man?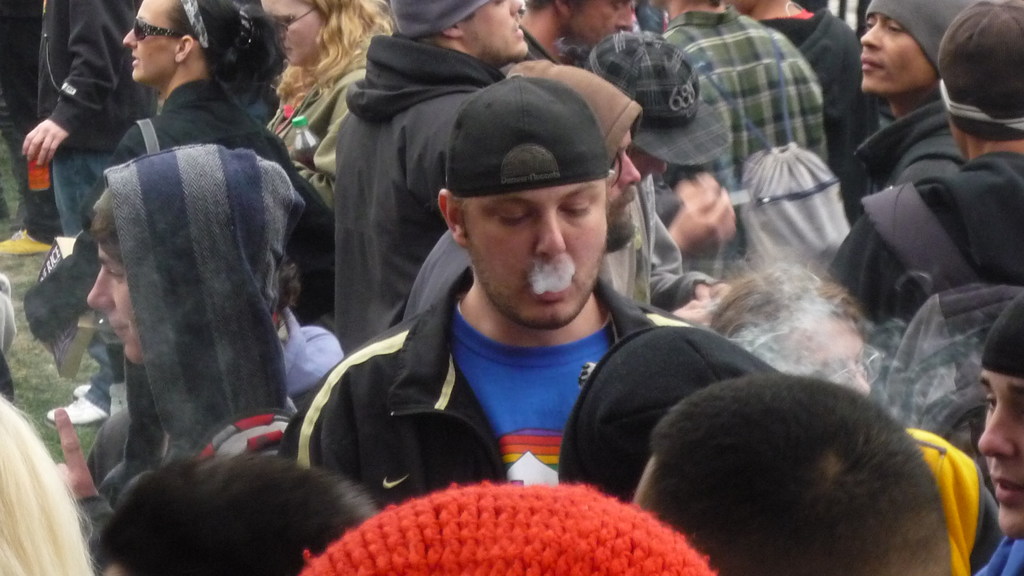
<bbox>525, 0, 636, 72</bbox>
